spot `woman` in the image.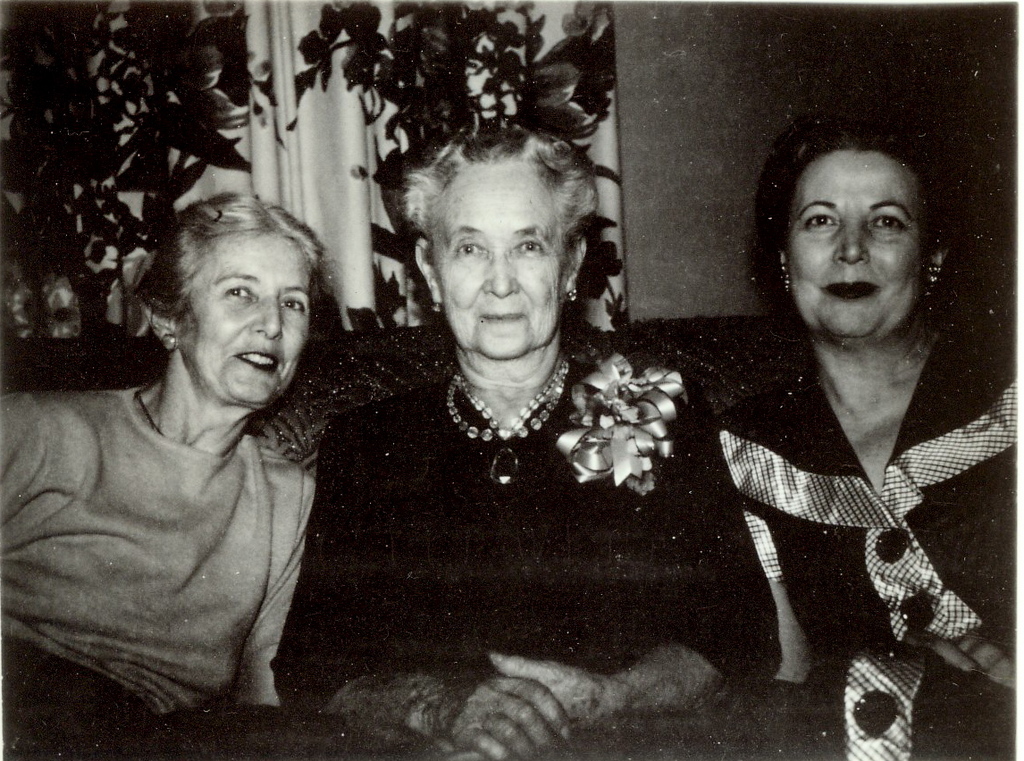
`woman` found at bbox=[13, 174, 357, 735].
